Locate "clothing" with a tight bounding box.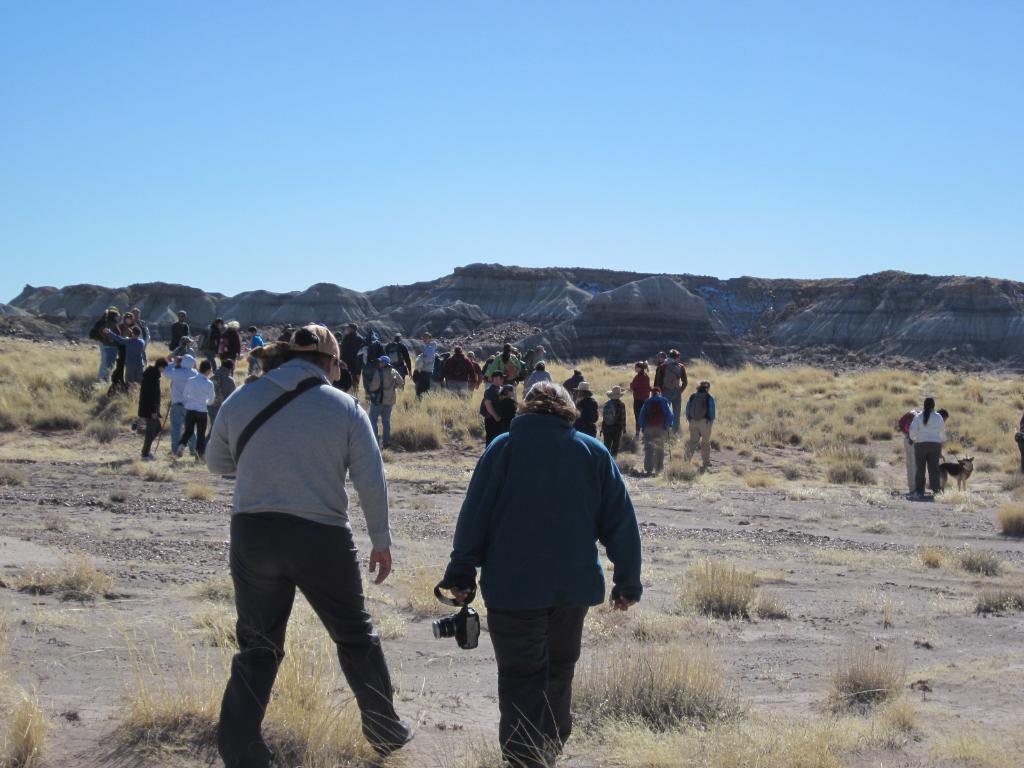
440/415/639/767.
